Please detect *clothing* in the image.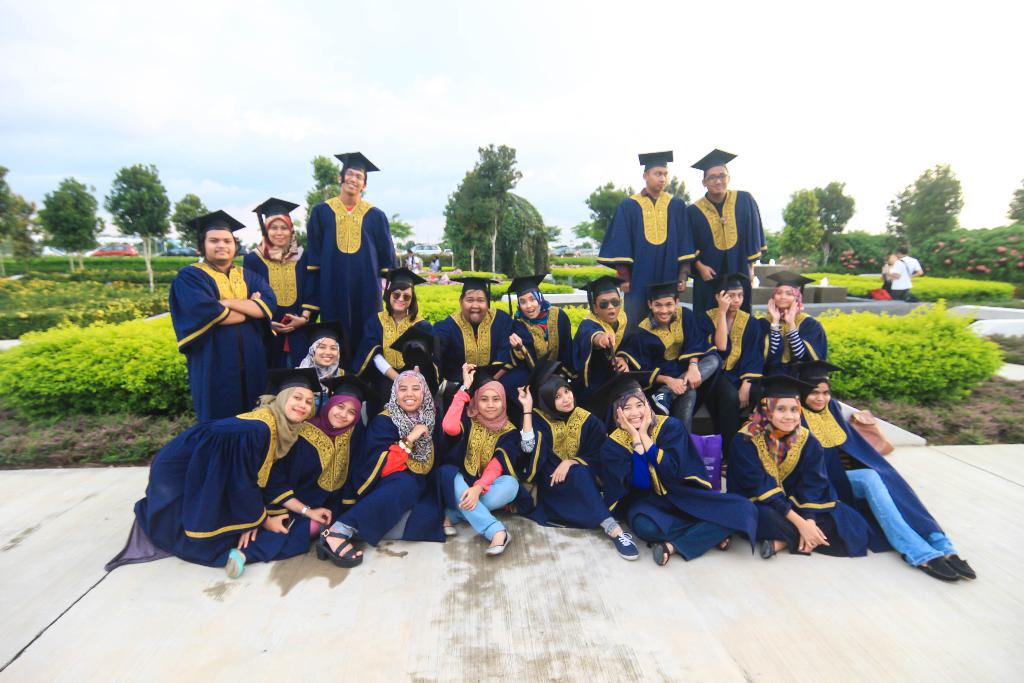
detection(409, 251, 418, 270).
